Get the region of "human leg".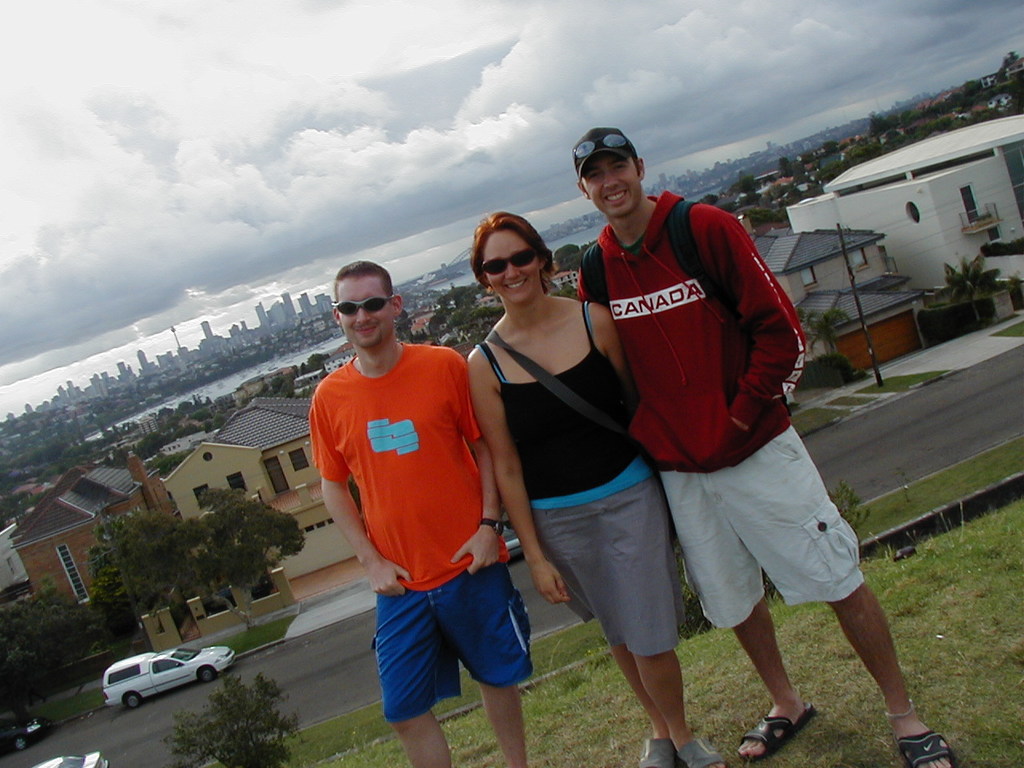
462,534,515,767.
